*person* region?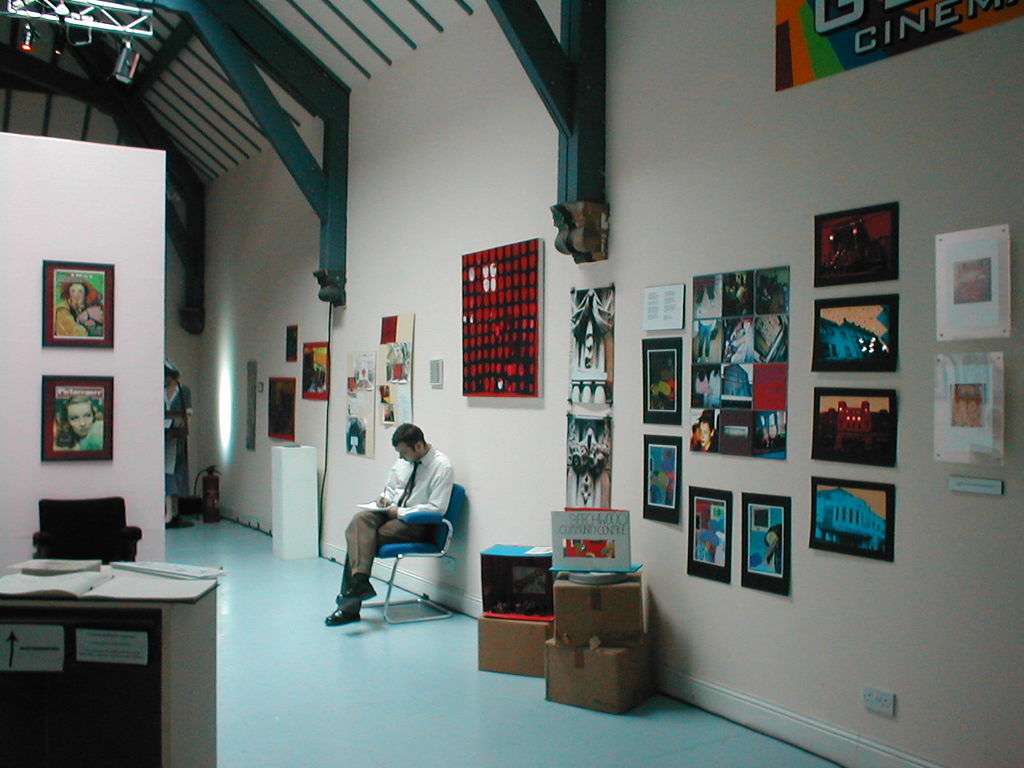
l=55, t=278, r=103, b=338
